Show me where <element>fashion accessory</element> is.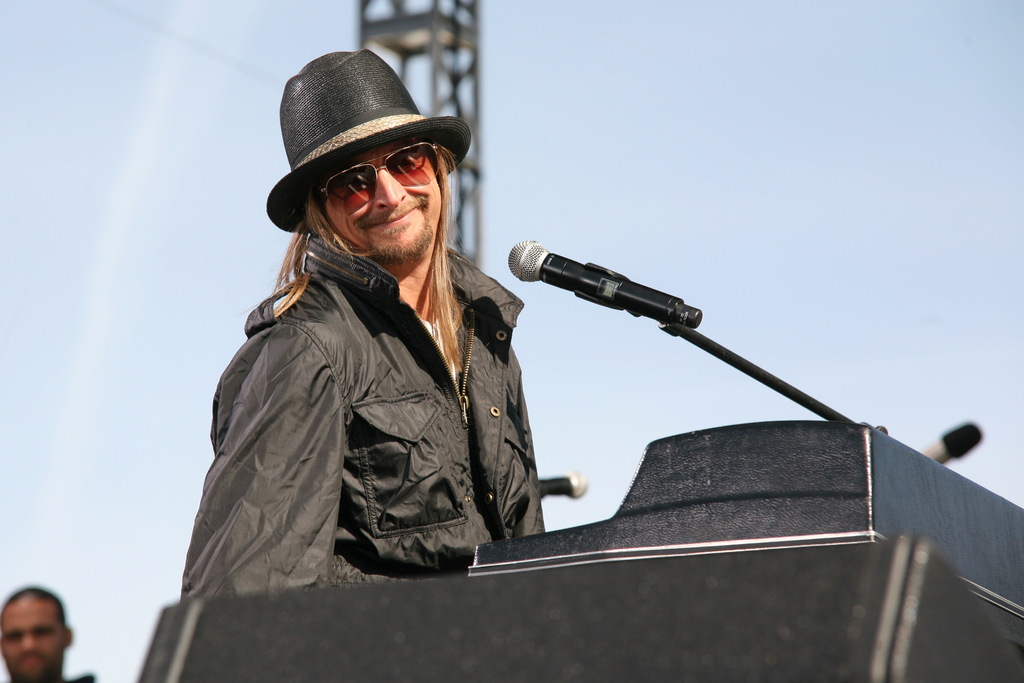
<element>fashion accessory</element> is at <box>266,46,473,237</box>.
